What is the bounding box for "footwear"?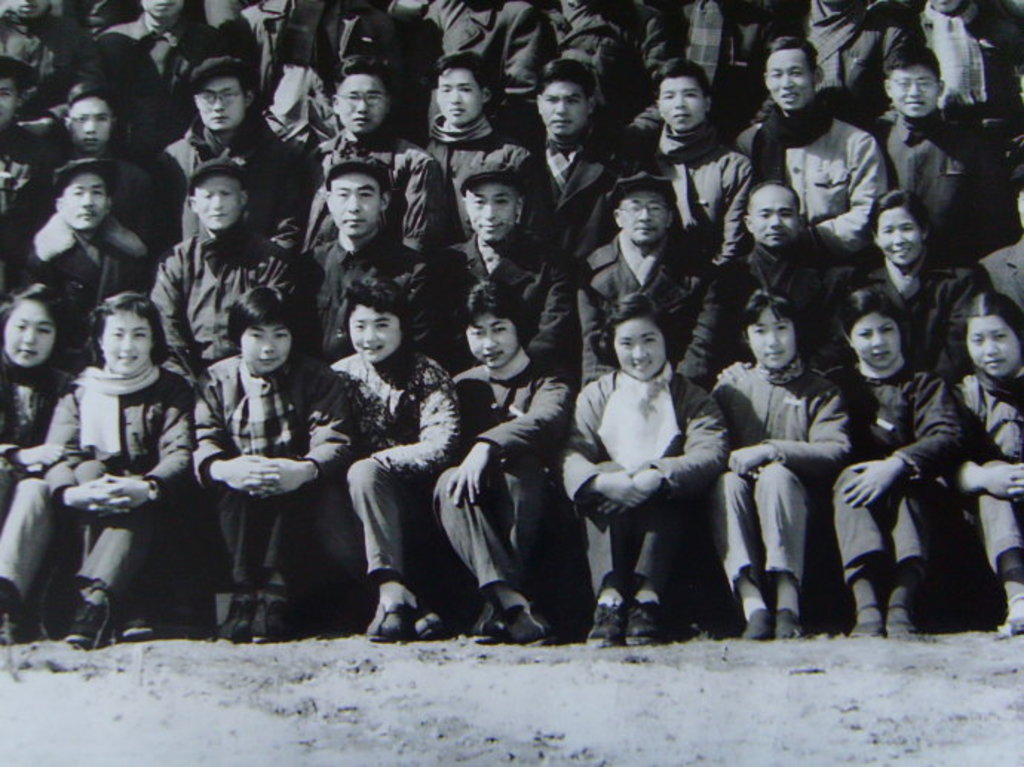
(left=0, top=602, right=21, bottom=639).
